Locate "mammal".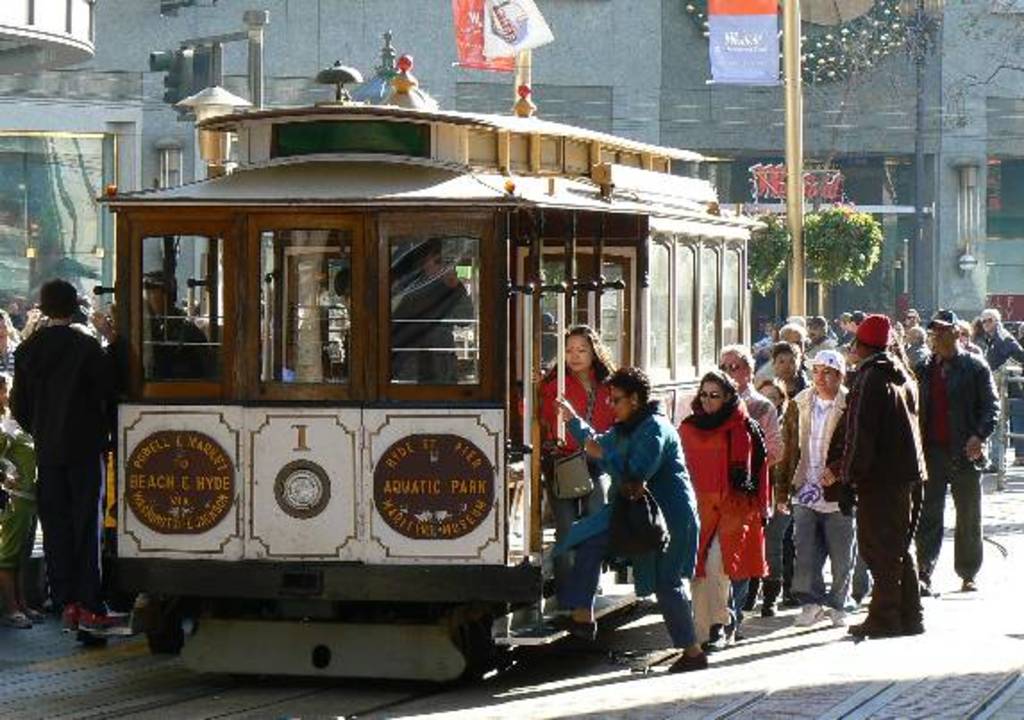
Bounding box: (x1=377, y1=250, x2=477, y2=384).
